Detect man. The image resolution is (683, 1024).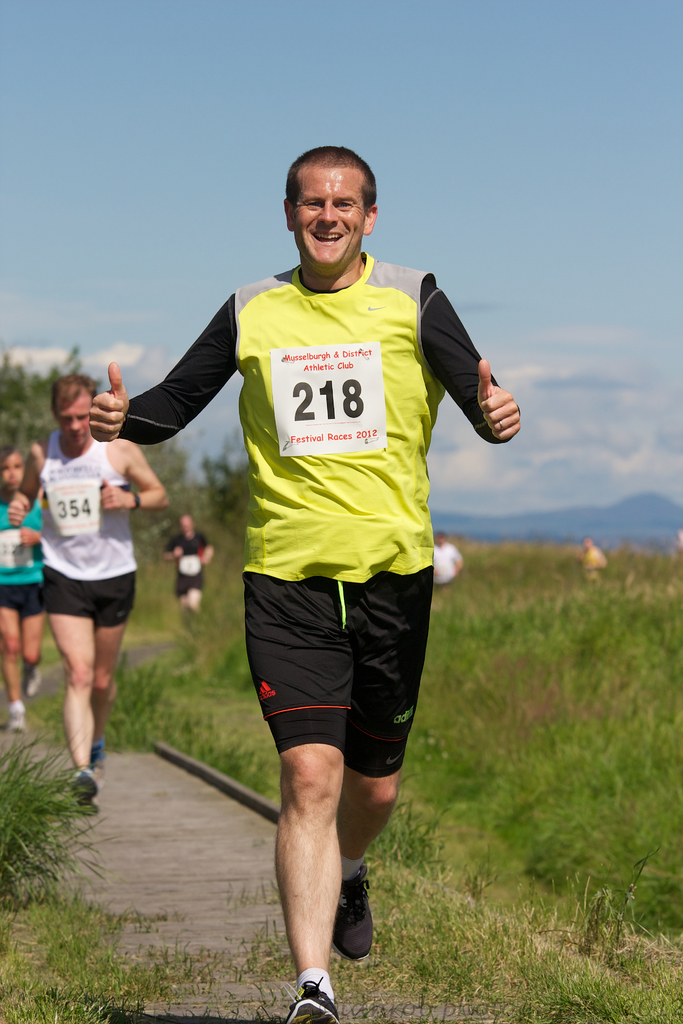
x1=0 y1=443 x2=52 y2=732.
